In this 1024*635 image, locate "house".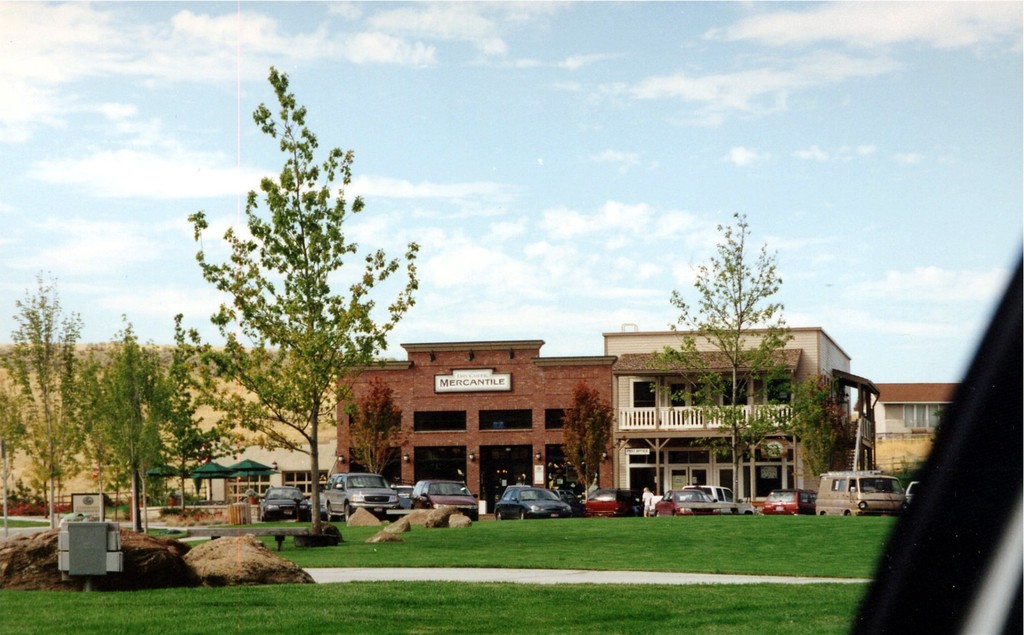
Bounding box: <region>852, 382, 956, 476</region>.
